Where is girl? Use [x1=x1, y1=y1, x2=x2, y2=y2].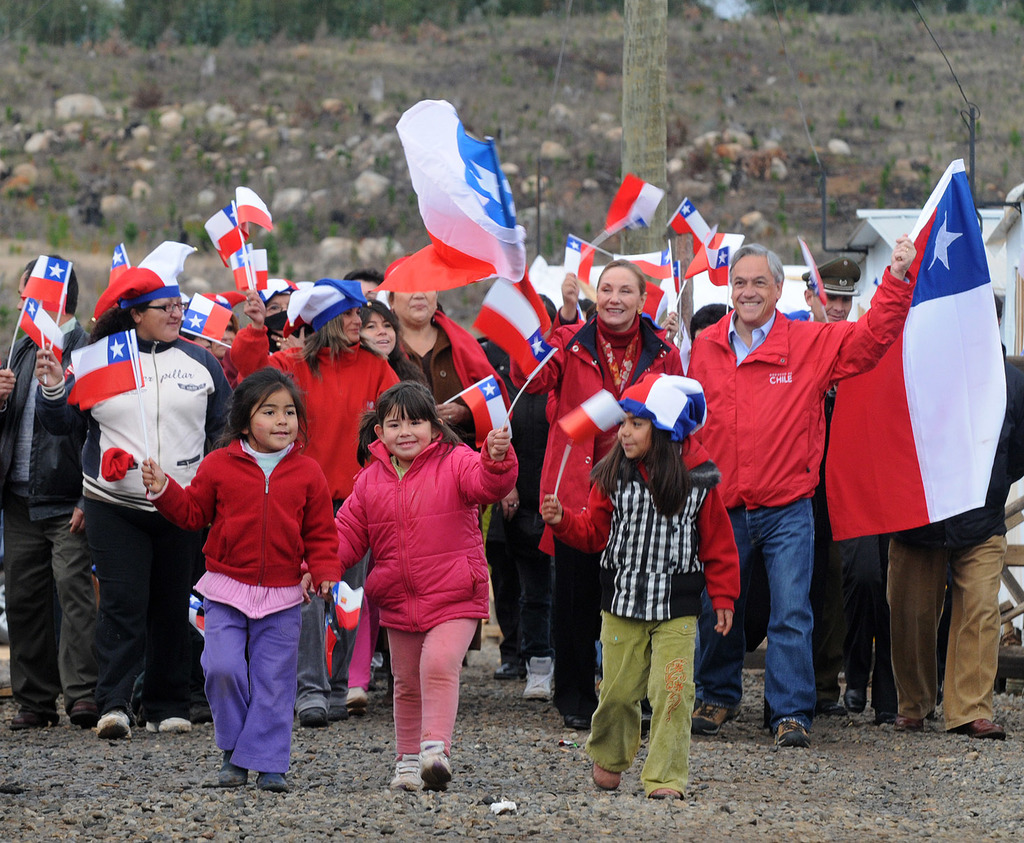
[x1=141, y1=370, x2=338, y2=788].
